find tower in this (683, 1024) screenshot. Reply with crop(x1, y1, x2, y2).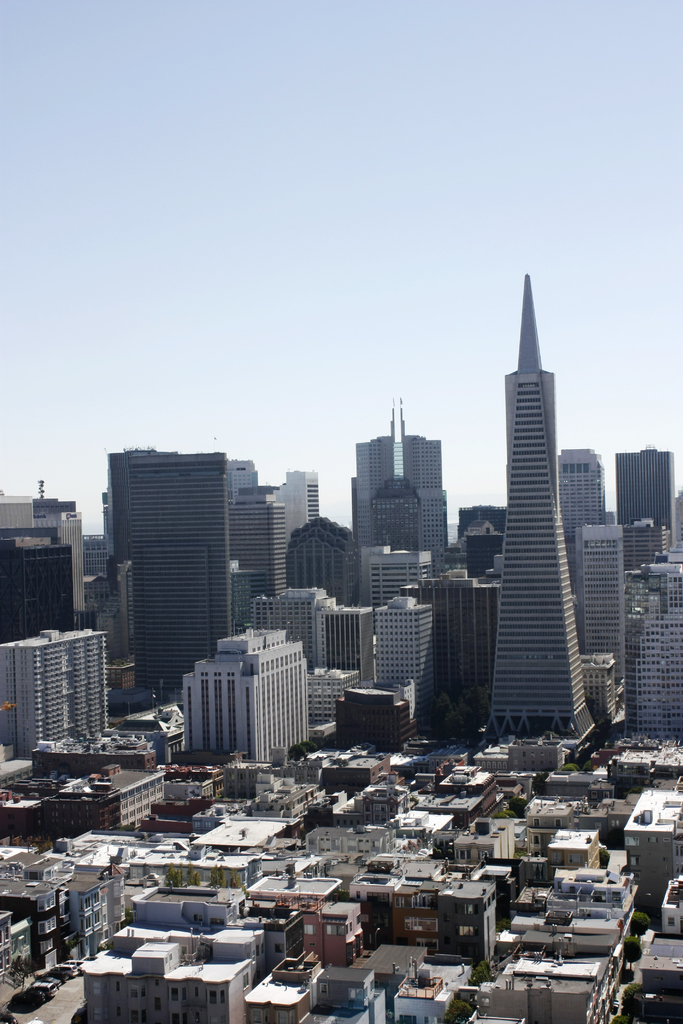
crop(612, 451, 677, 554).
